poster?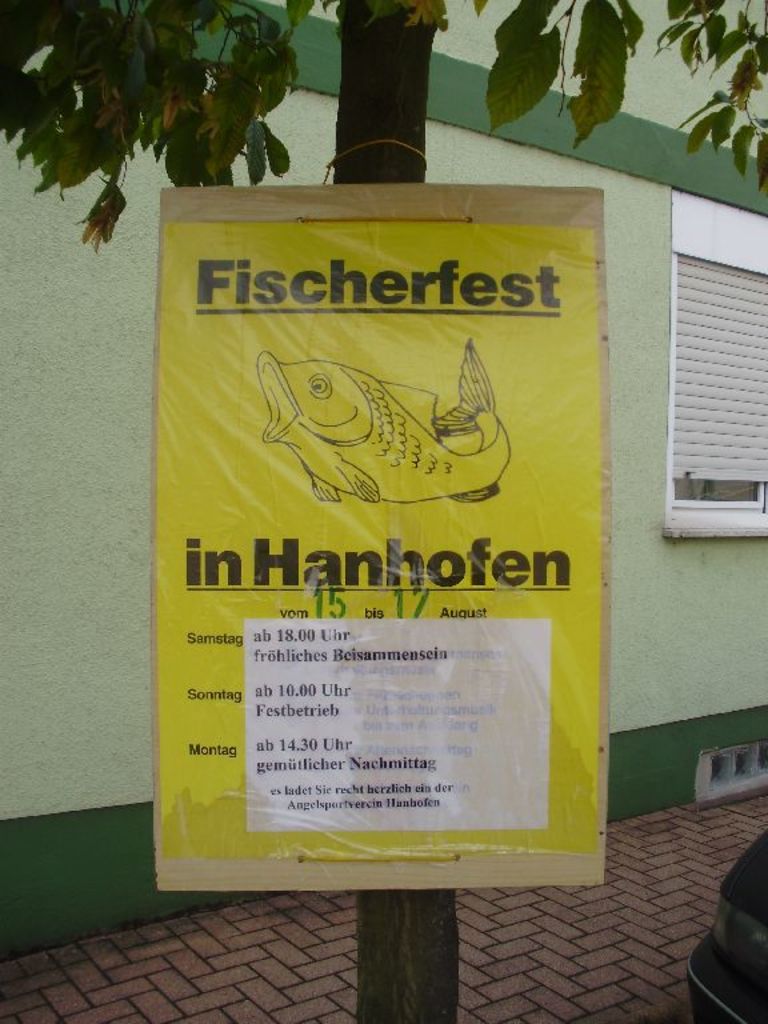
{"x1": 157, "y1": 189, "x2": 608, "y2": 885}
